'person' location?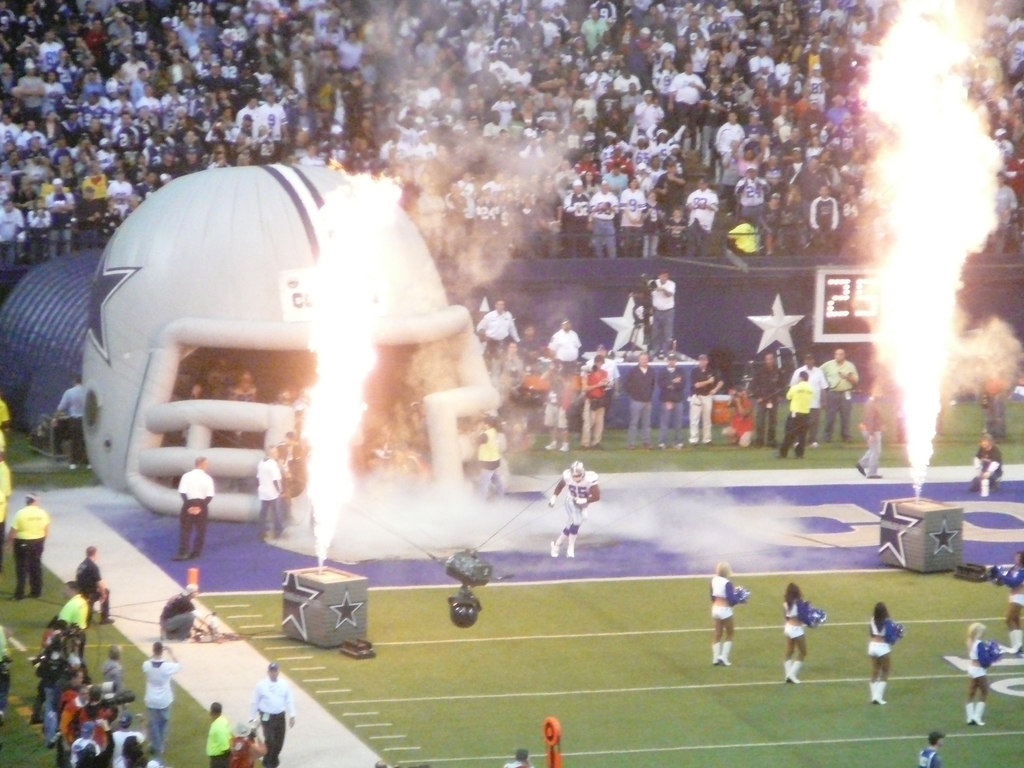
l=555, t=458, r=600, b=560
